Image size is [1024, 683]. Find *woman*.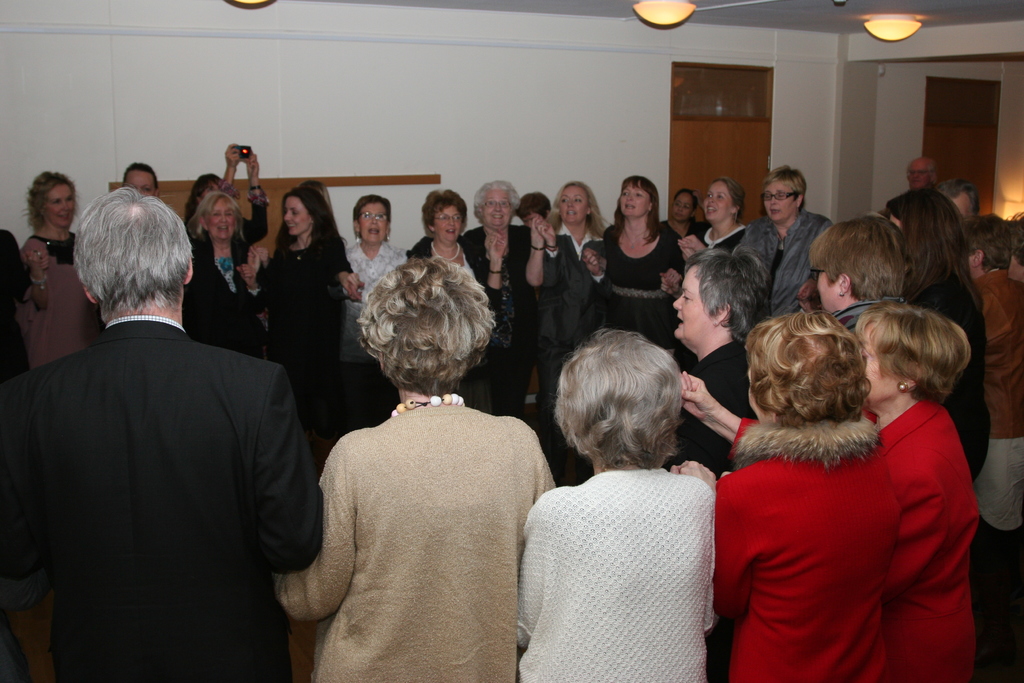
681,302,970,682.
